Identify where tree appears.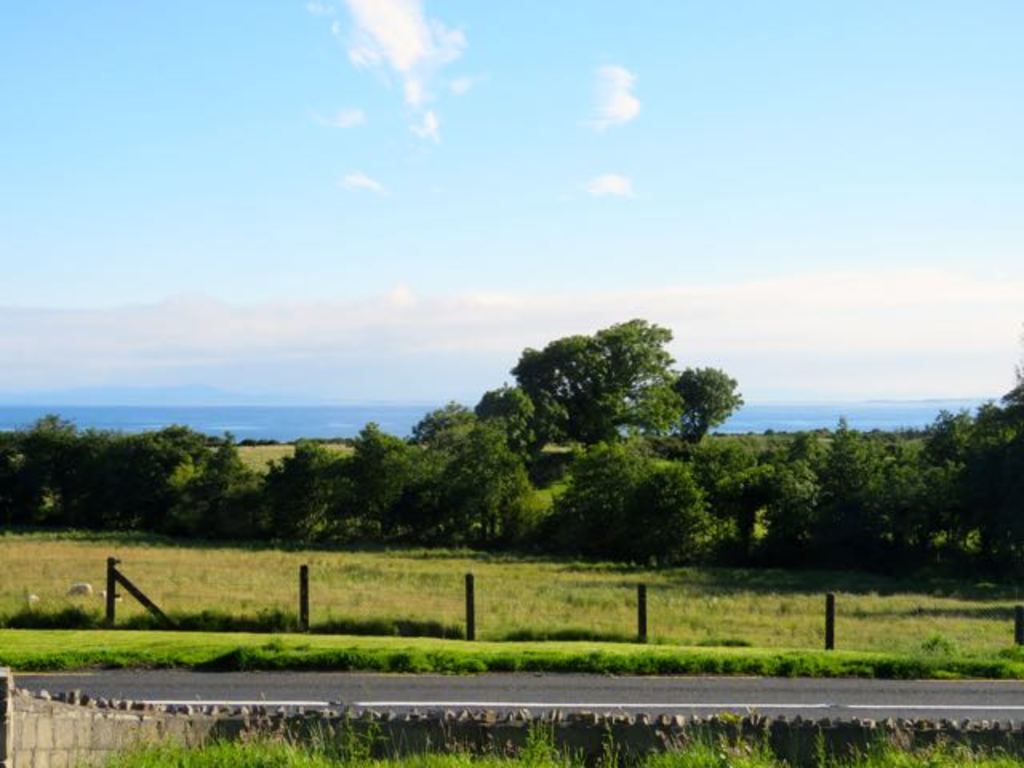
Appears at (520, 442, 640, 562).
